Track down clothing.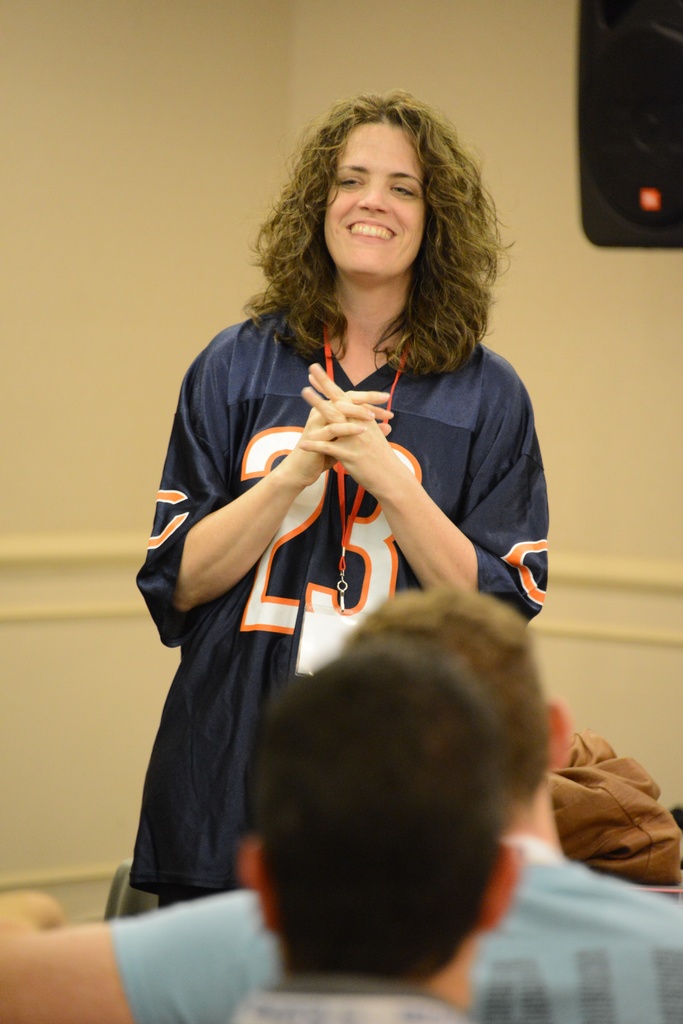
Tracked to box(104, 830, 682, 1023).
